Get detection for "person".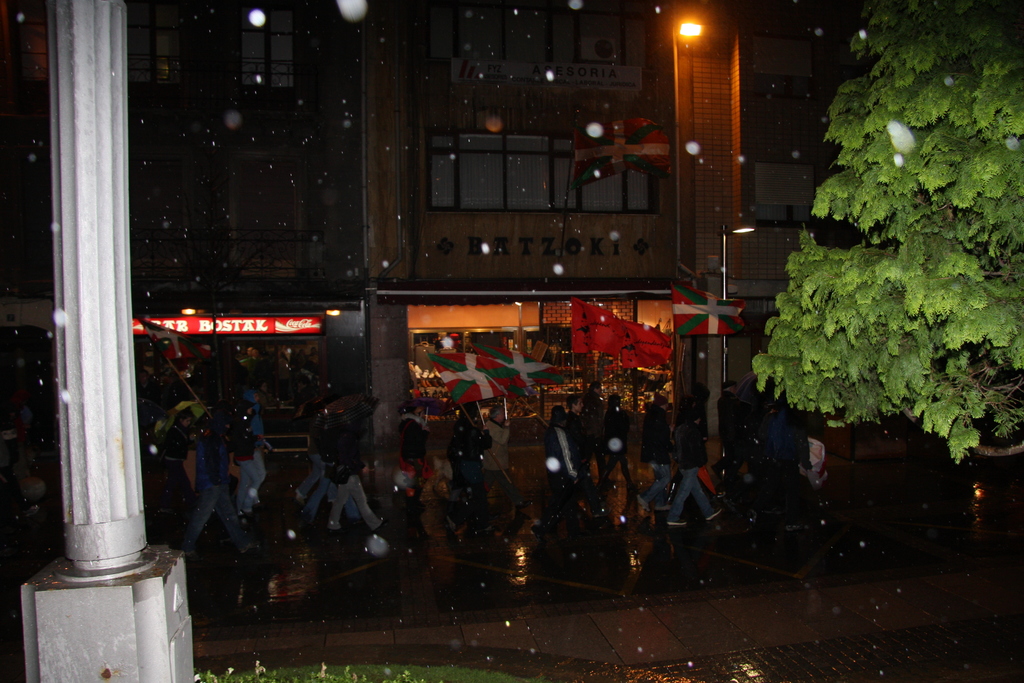
Detection: x1=319 y1=414 x2=385 y2=533.
